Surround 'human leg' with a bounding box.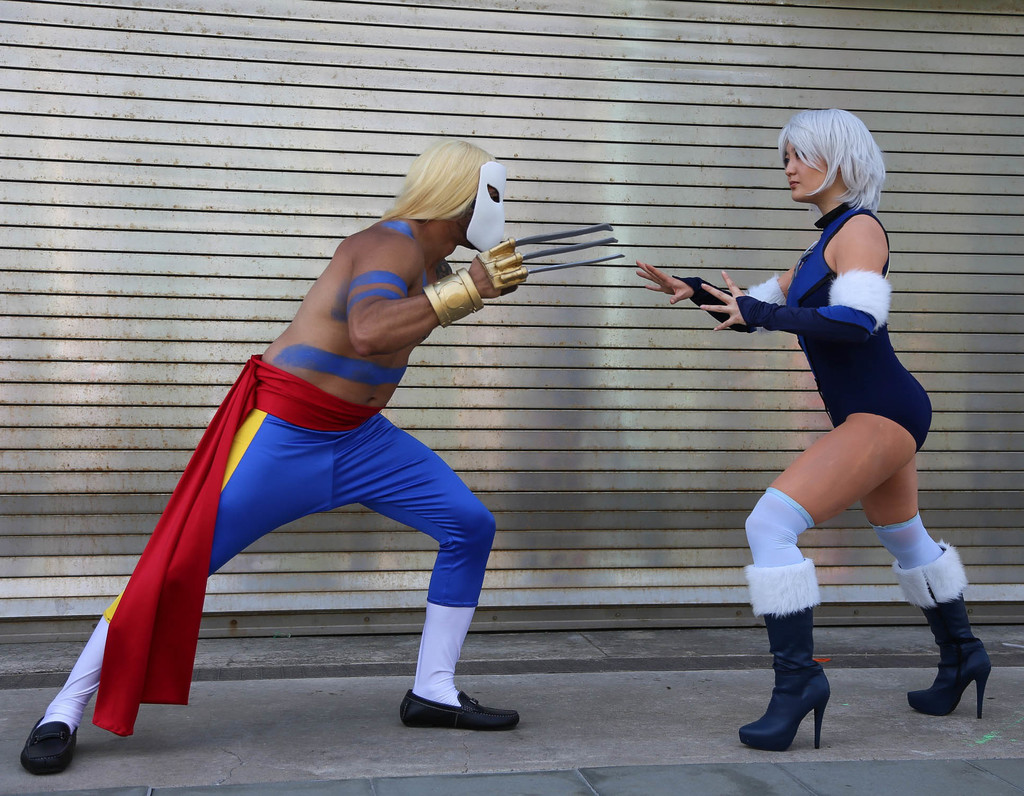
<box>732,362,934,751</box>.
